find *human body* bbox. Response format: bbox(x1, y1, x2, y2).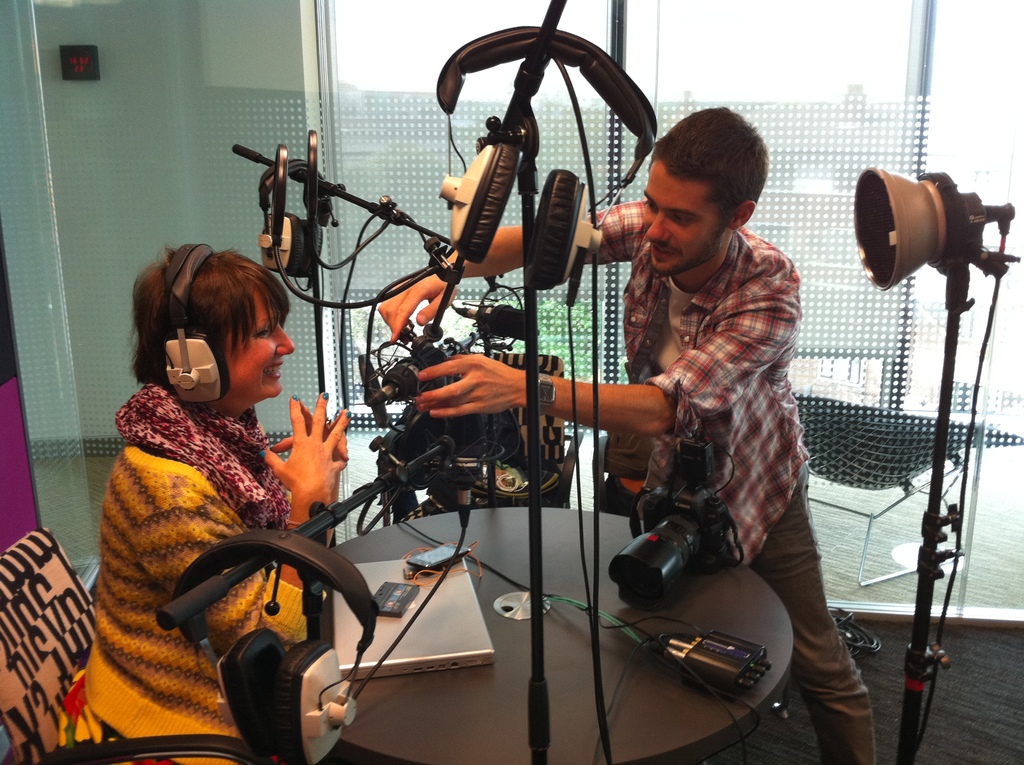
bbox(370, 198, 874, 764).
